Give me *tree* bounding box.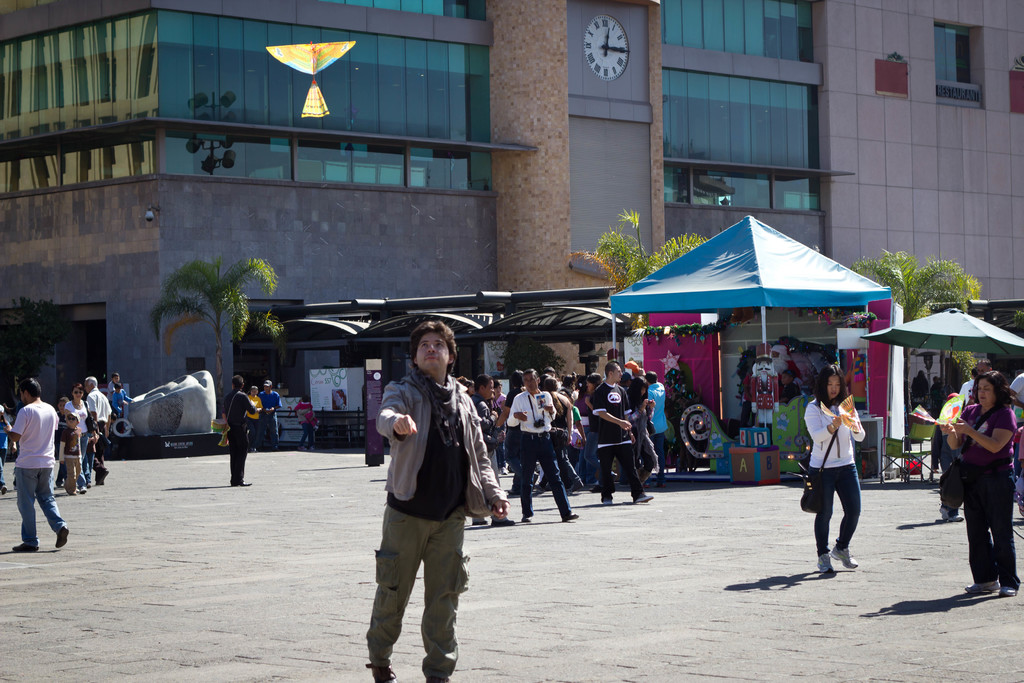
<region>151, 256, 281, 423</region>.
